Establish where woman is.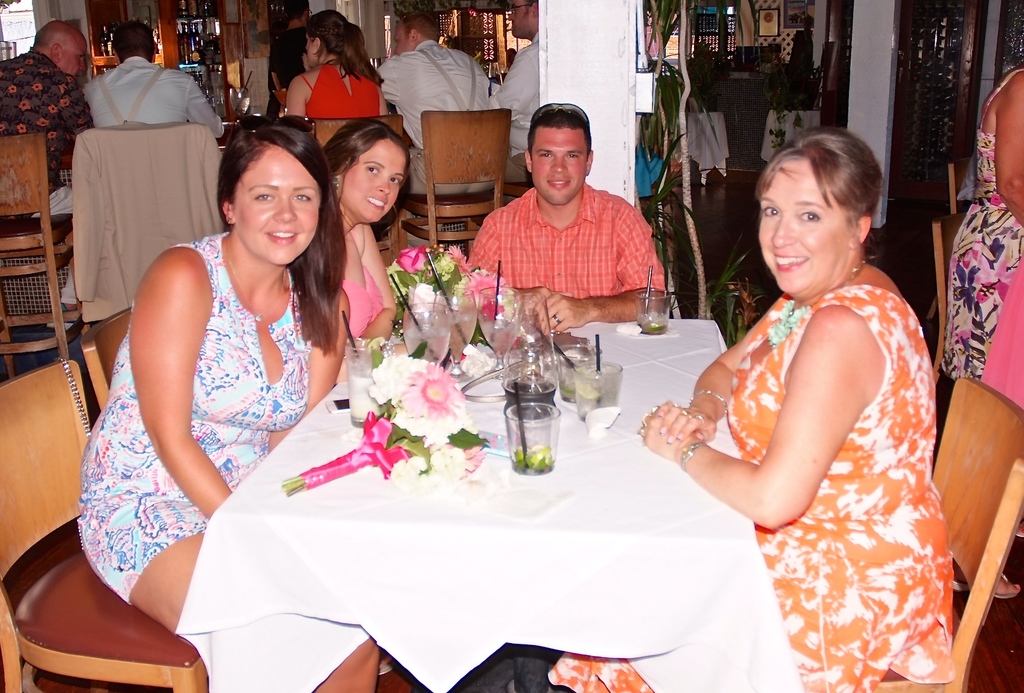
Established at box=[314, 115, 413, 371].
